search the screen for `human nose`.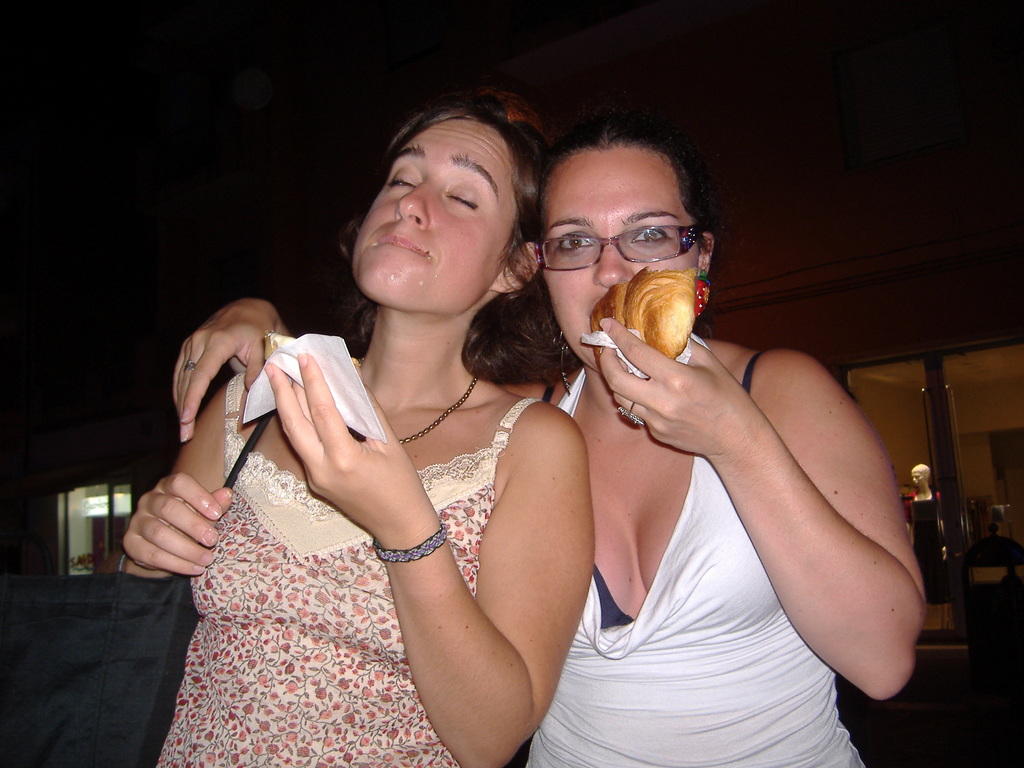
Found at box(394, 182, 429, 230).
